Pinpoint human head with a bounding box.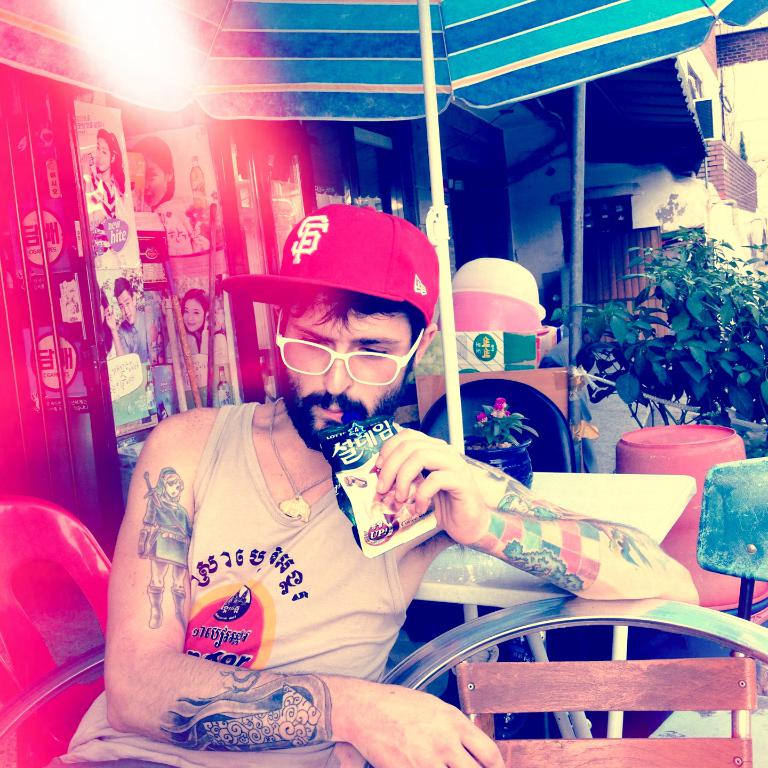
left=179, top=286, right=209, bottom=337.
